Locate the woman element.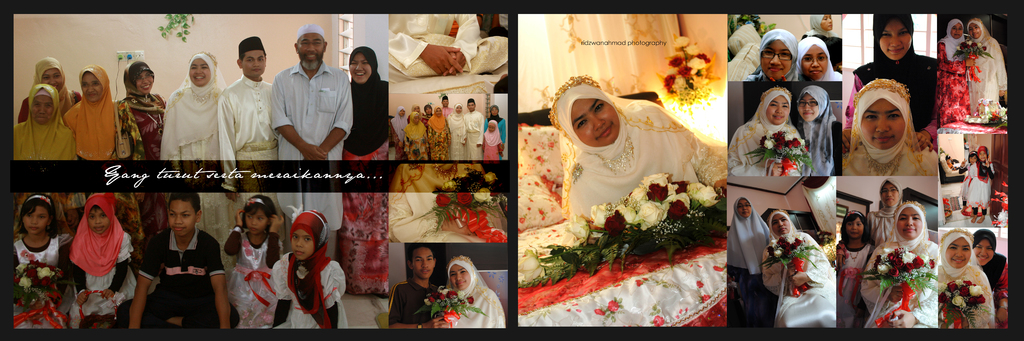
Element bbox: locate(430, 106, 455, 159).
